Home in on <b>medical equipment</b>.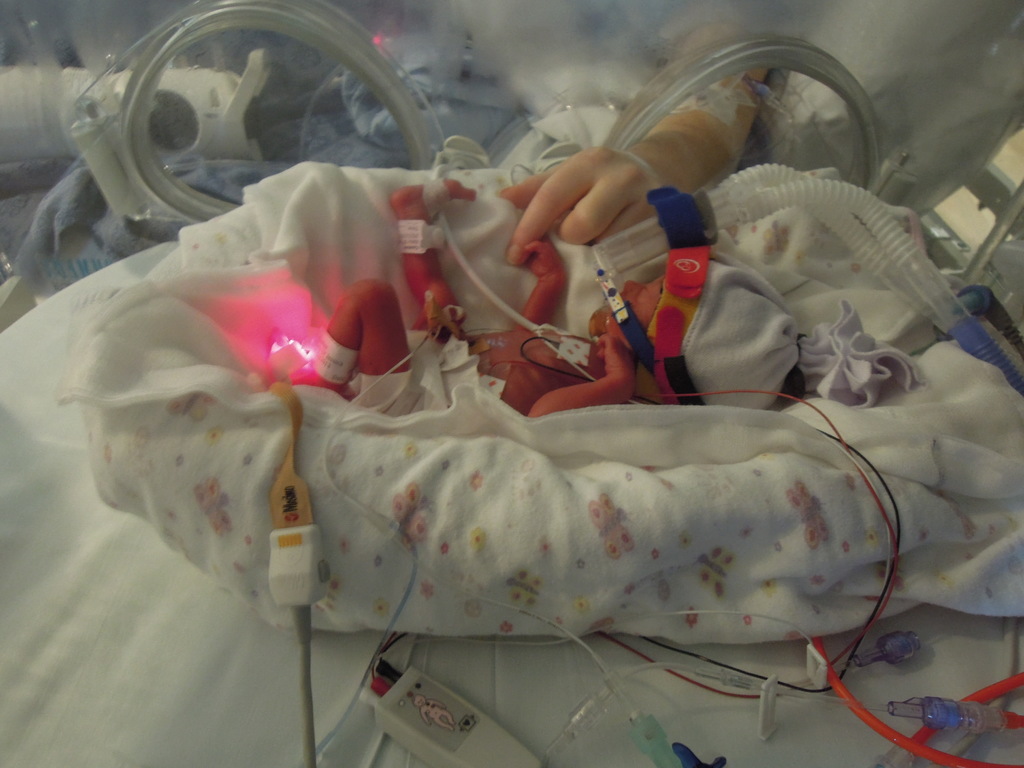
Homed in at (x1=0, y1=0, x2=1023, y2=767).
